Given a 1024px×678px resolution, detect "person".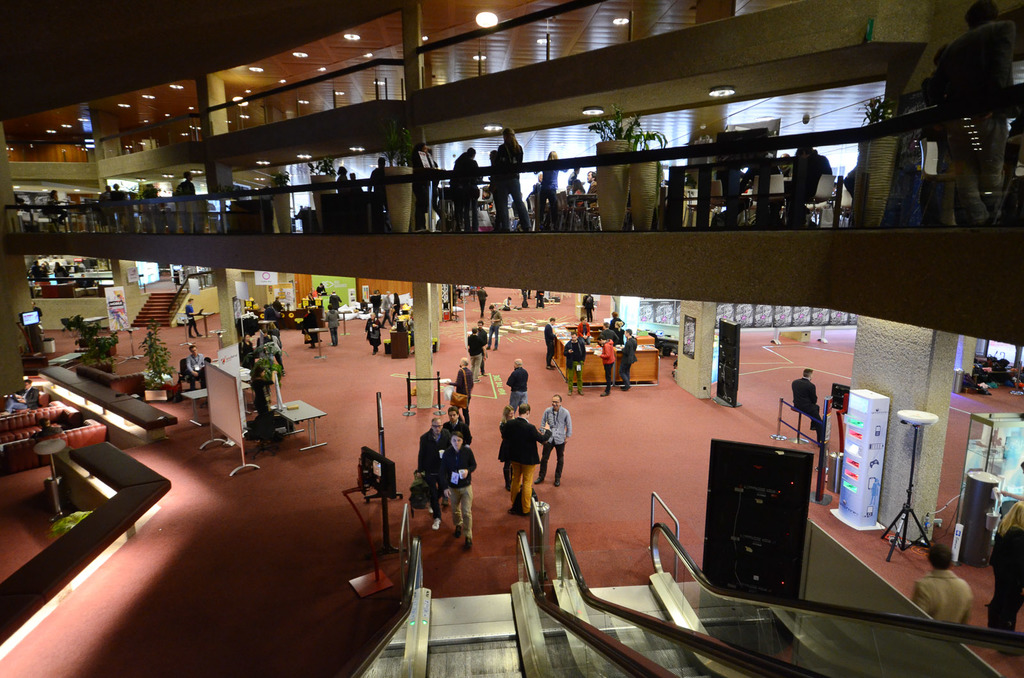
[x1=593, y1=335, x2=617, y2=396].
